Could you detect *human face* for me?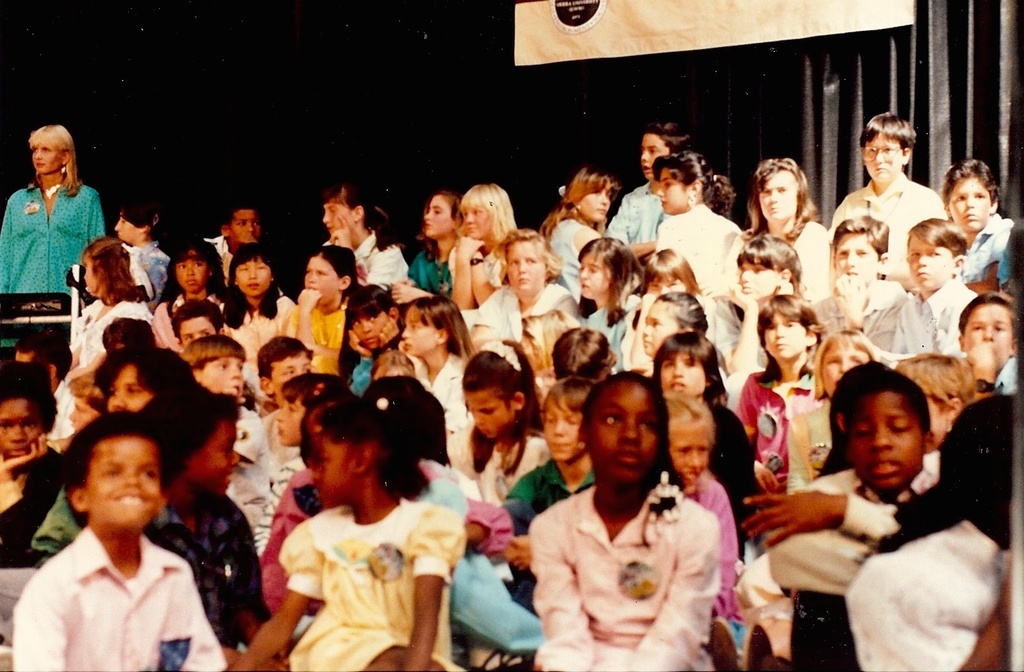
Detection result: <box>402,311,439,354</box>.
